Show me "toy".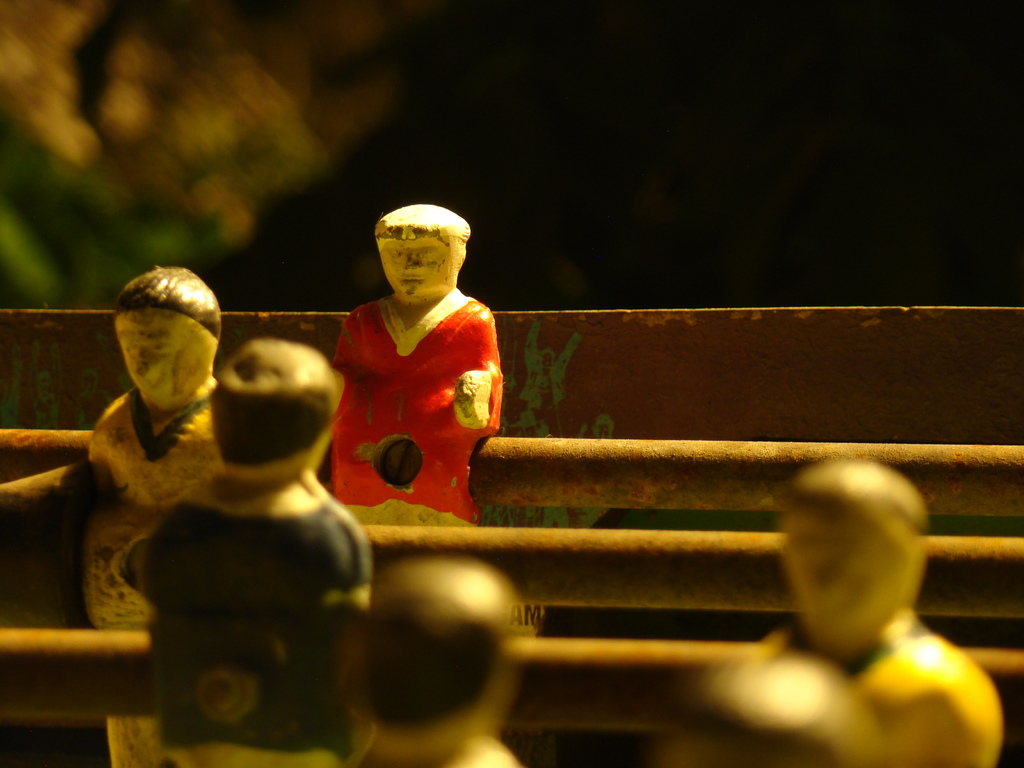
"toy" is here: <region>666, 650, 872, 767</region>.
